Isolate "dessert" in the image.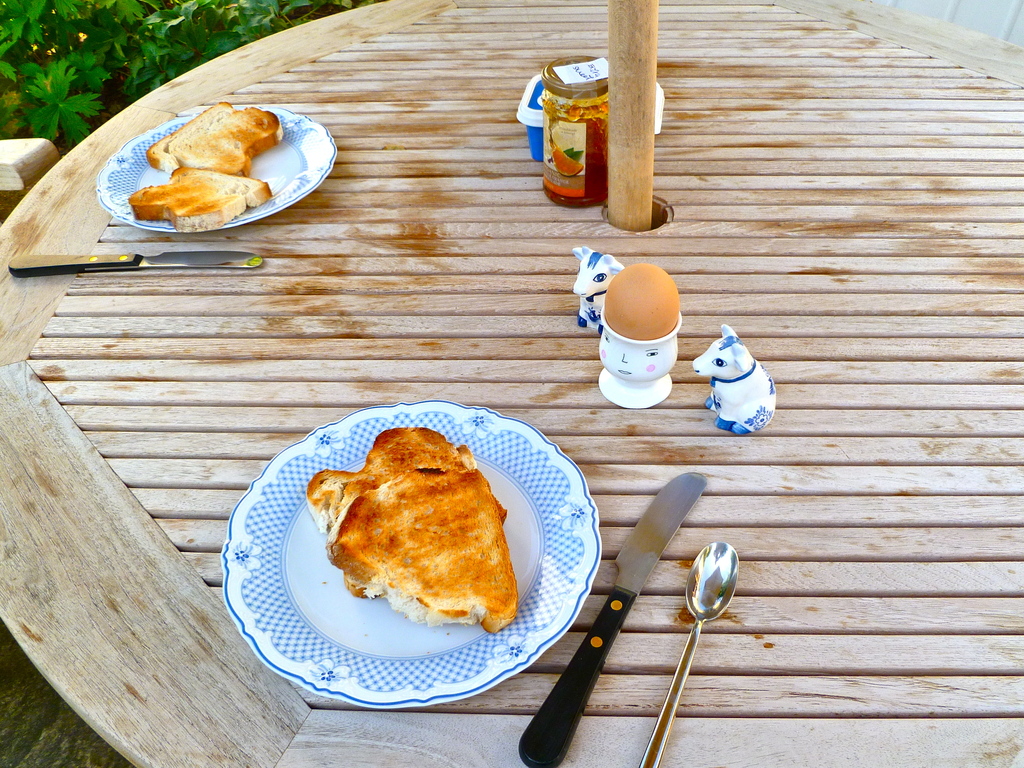
Isolated region: detection(135, 162, 260, 225).
